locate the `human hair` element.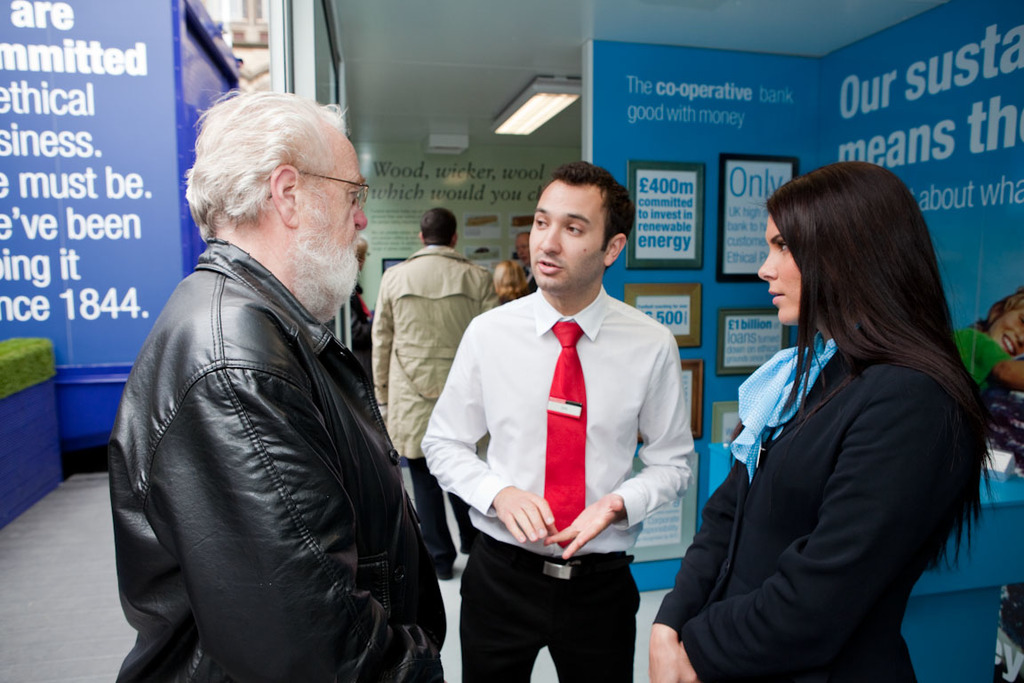
Element bbox: rect(420, 208, 458, 249).
